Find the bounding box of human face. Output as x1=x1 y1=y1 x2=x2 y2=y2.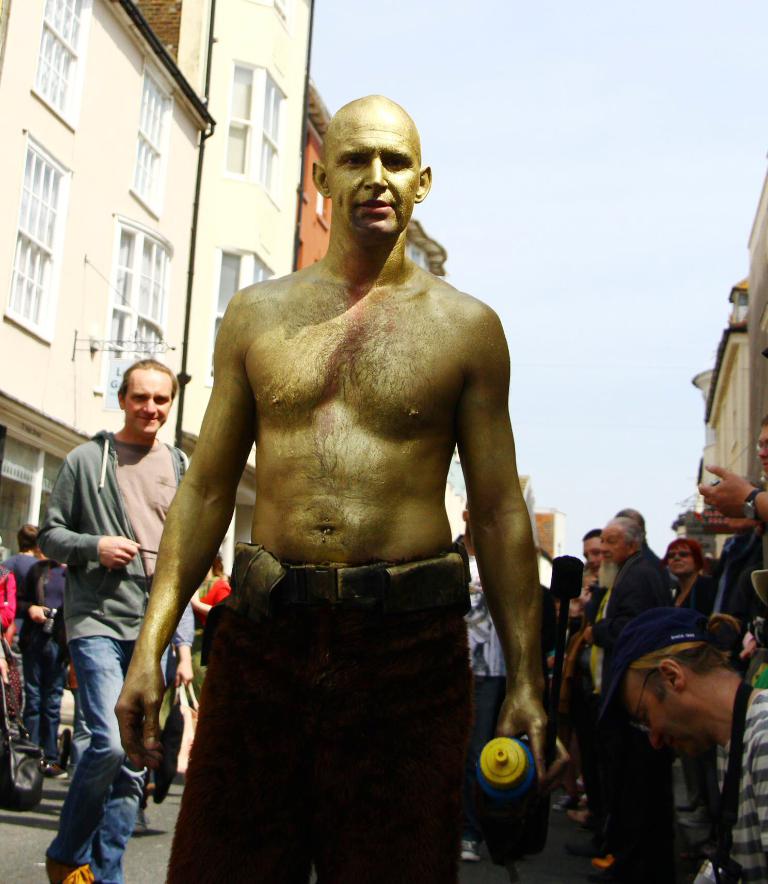
x1=324 y1=109 x2=417 y2=235.
